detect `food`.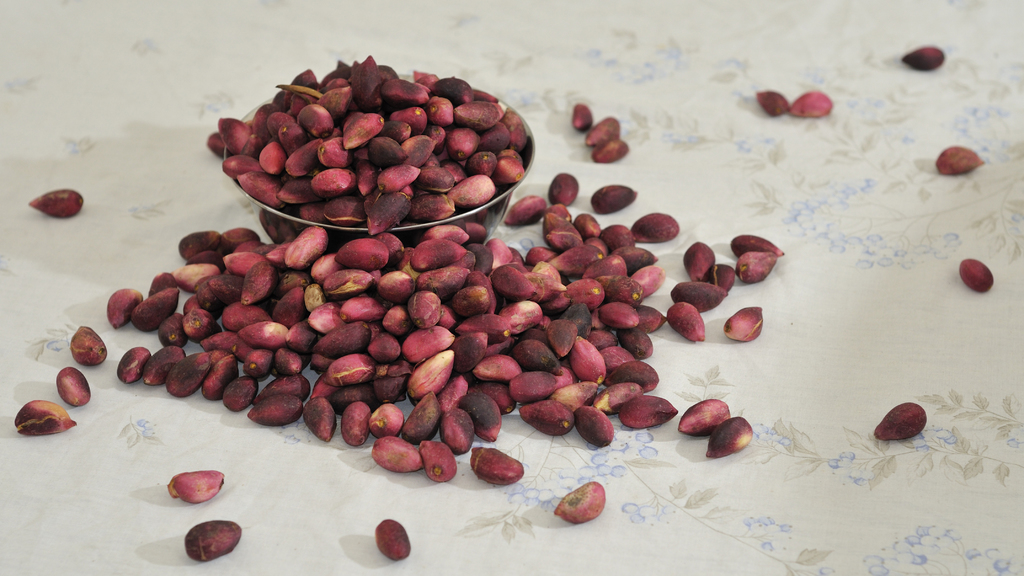
Detected at region(167, 469, 225, 503).
